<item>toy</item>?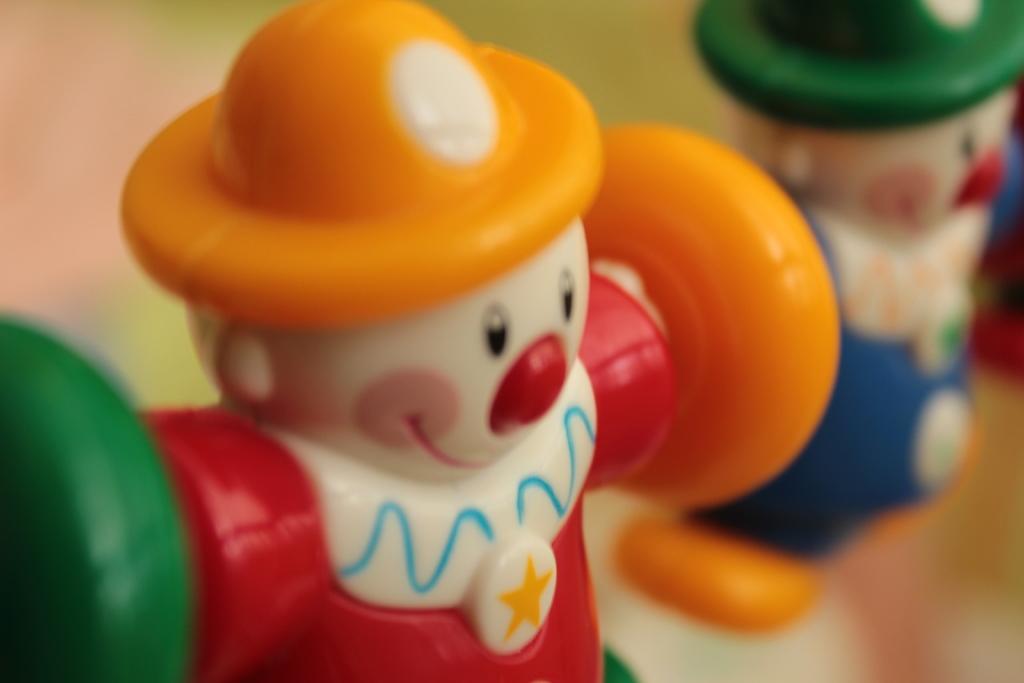
<box>612,0,1023,641</box>
